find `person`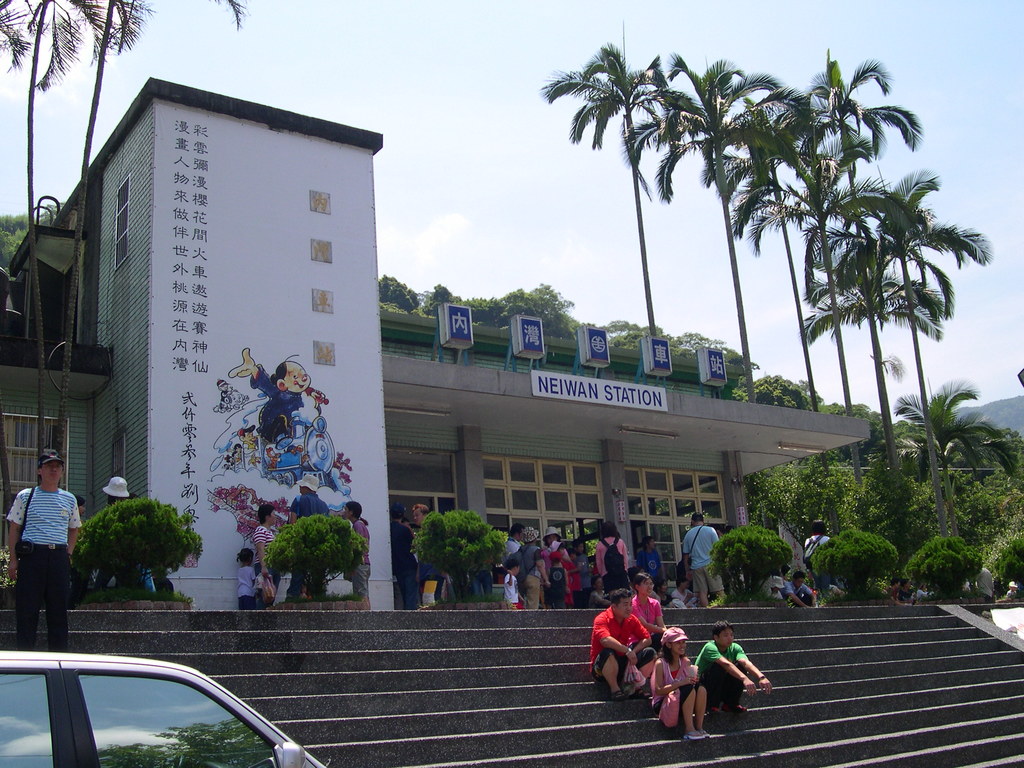
rect(630, 574, 668, 660)
